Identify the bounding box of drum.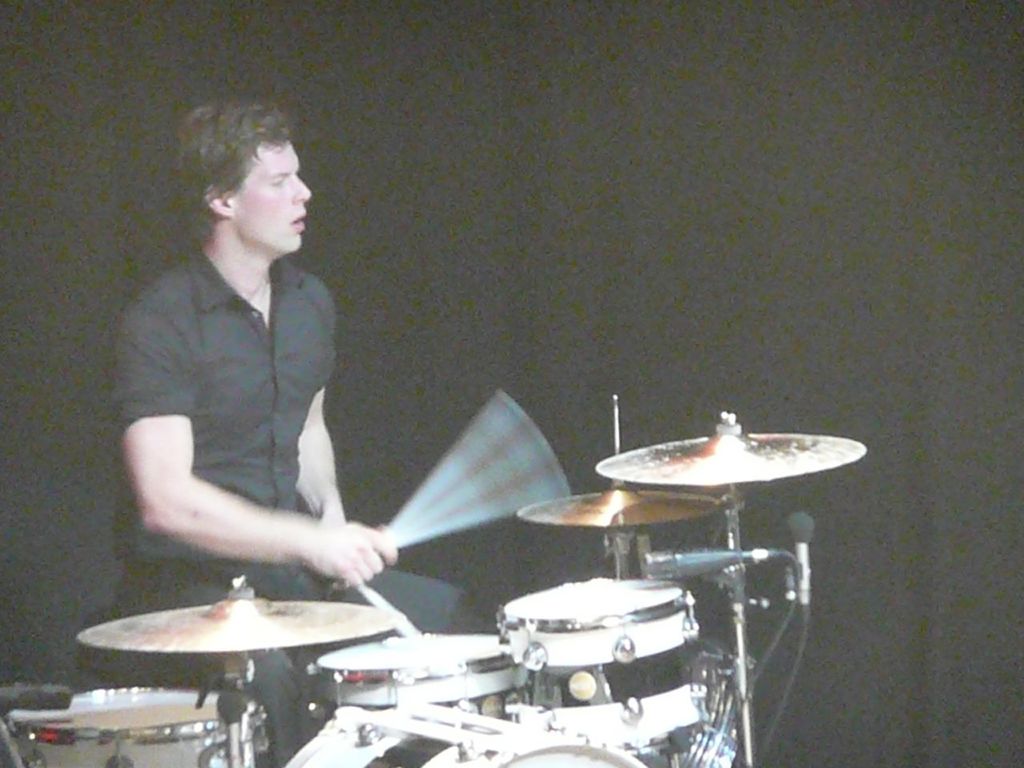
pyautogui.locateOnScreen(500, 578, 718, 767).
